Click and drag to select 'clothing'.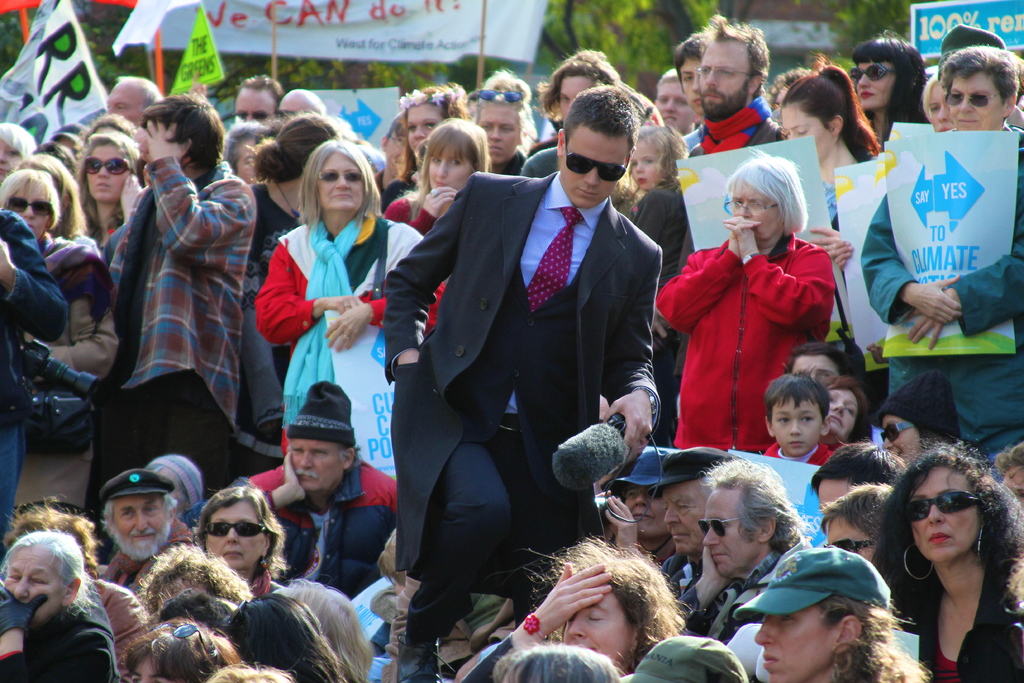
Selection: left=380, top=167, right=669, bottom=636.
